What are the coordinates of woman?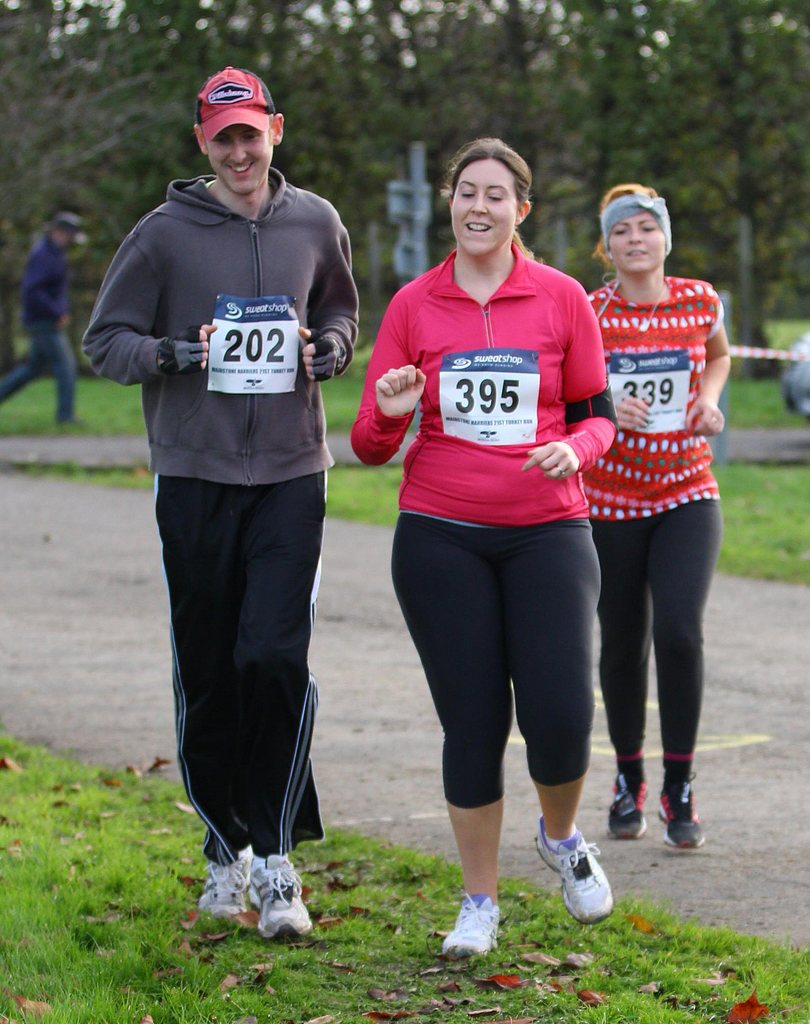
[left=347, top=139, right=621, bottom=973].
